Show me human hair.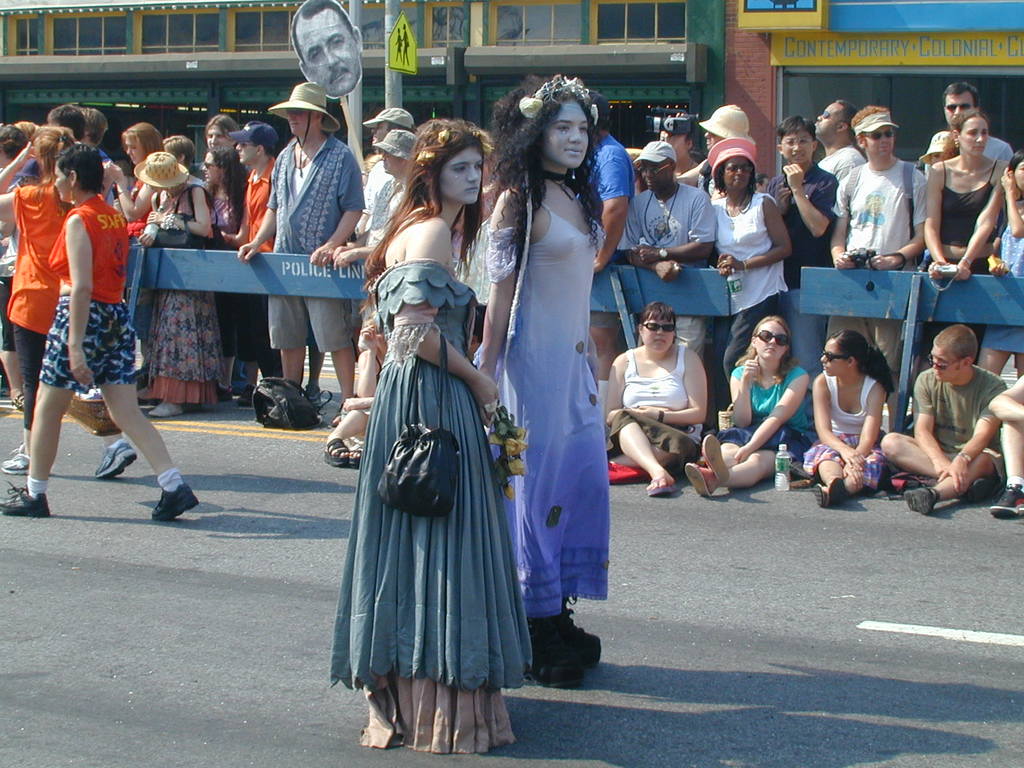
human hair is here: (left=0, top=123, right=25, bottom=157).
